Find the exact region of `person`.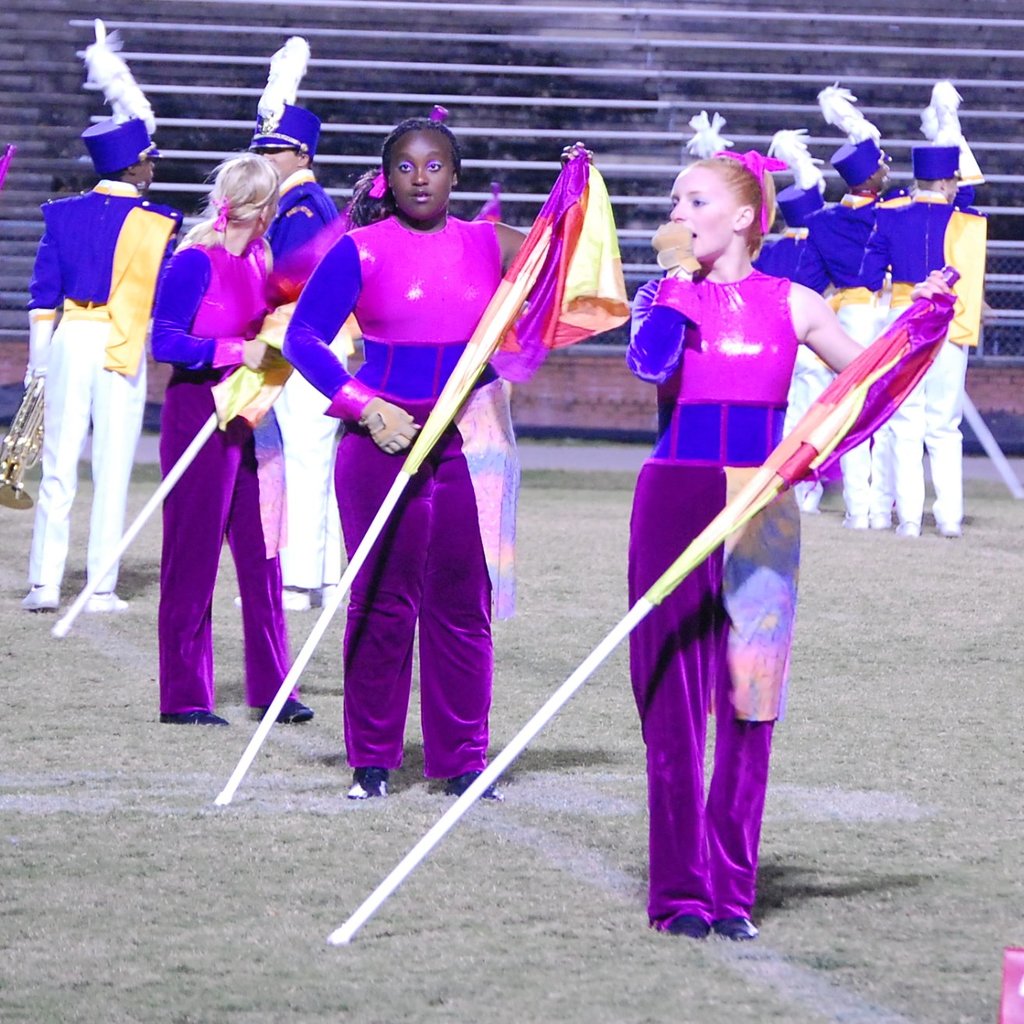
Exact region: bbox=[227, 83, 347, 614].
